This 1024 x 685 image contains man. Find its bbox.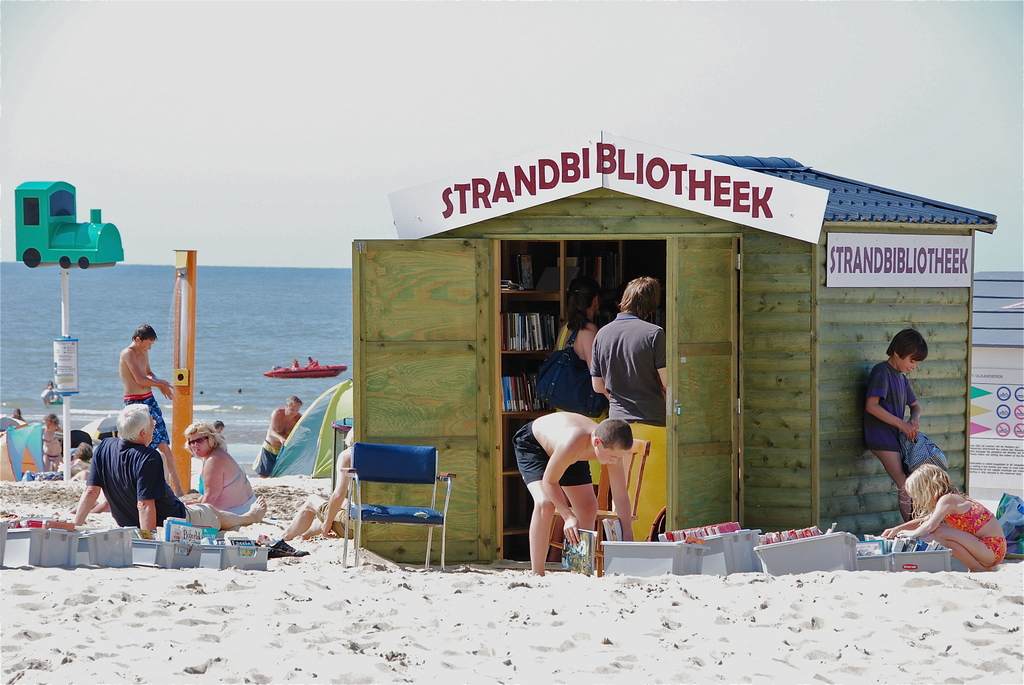
locate(517, 419, 643, 576).
